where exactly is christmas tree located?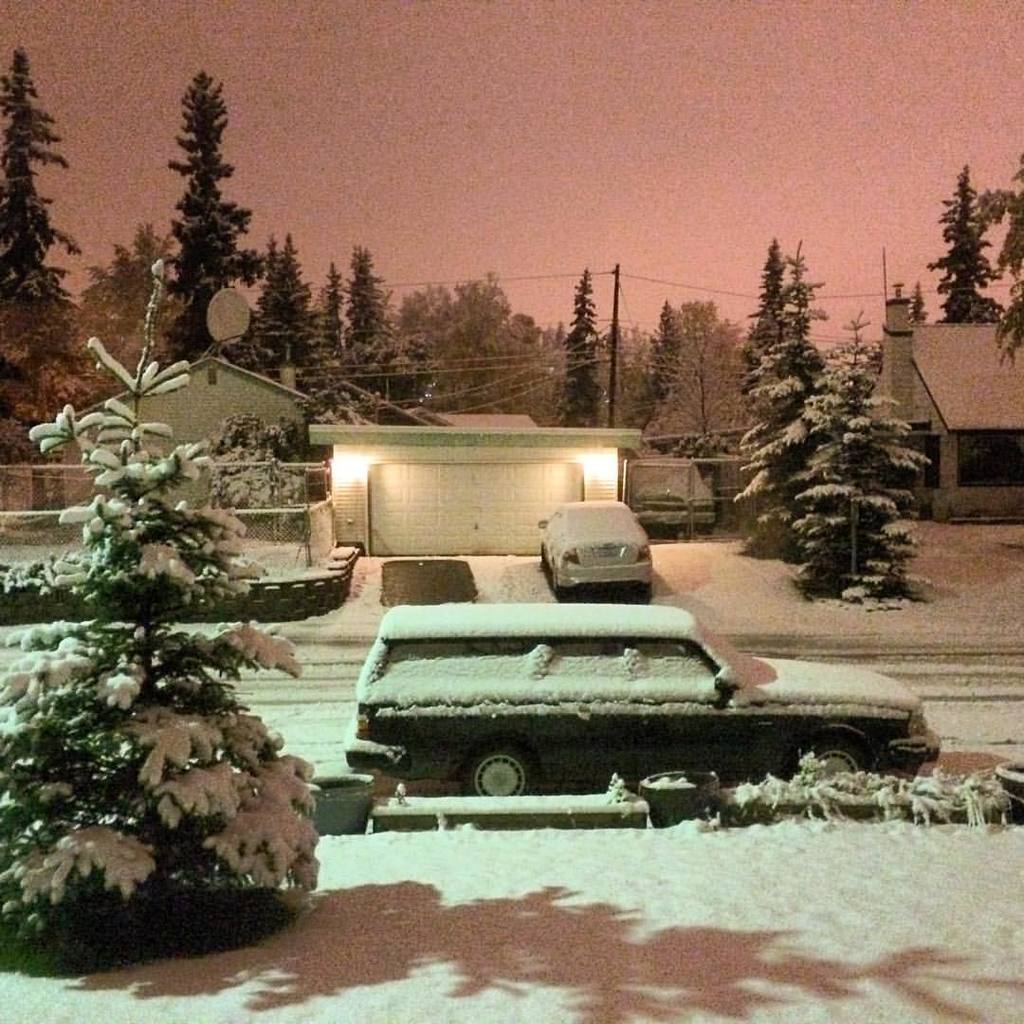
Its bounding box is <bbox>316, 259, 350, 358</bbox>.
